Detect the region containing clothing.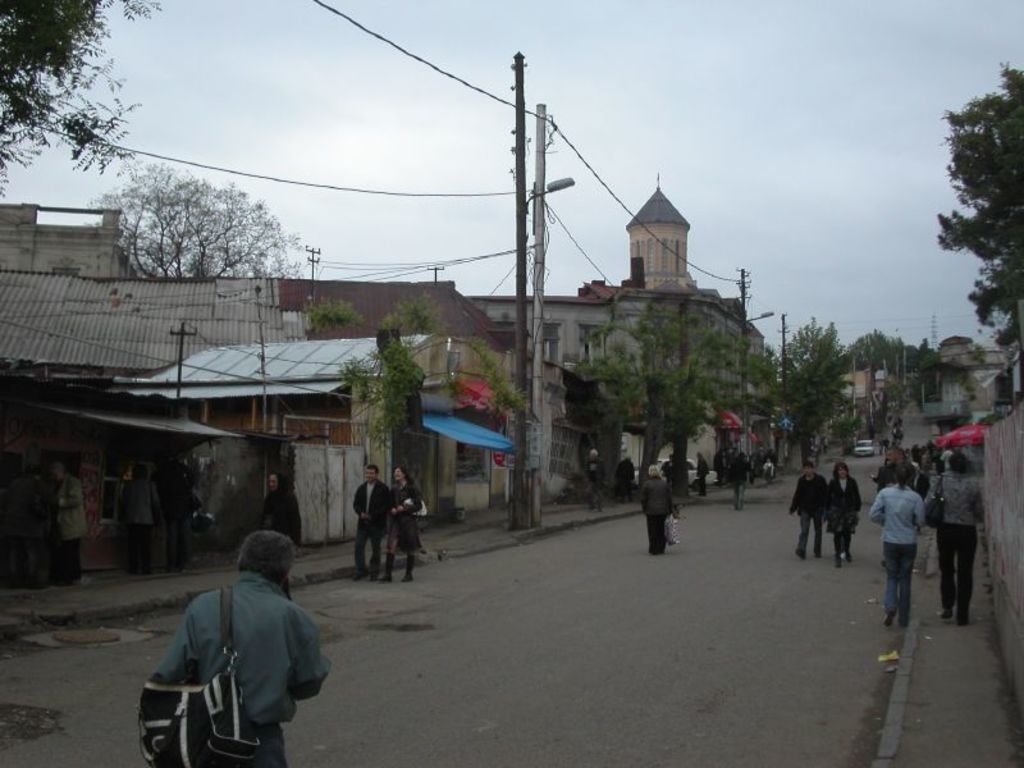
940/530/963/612.
